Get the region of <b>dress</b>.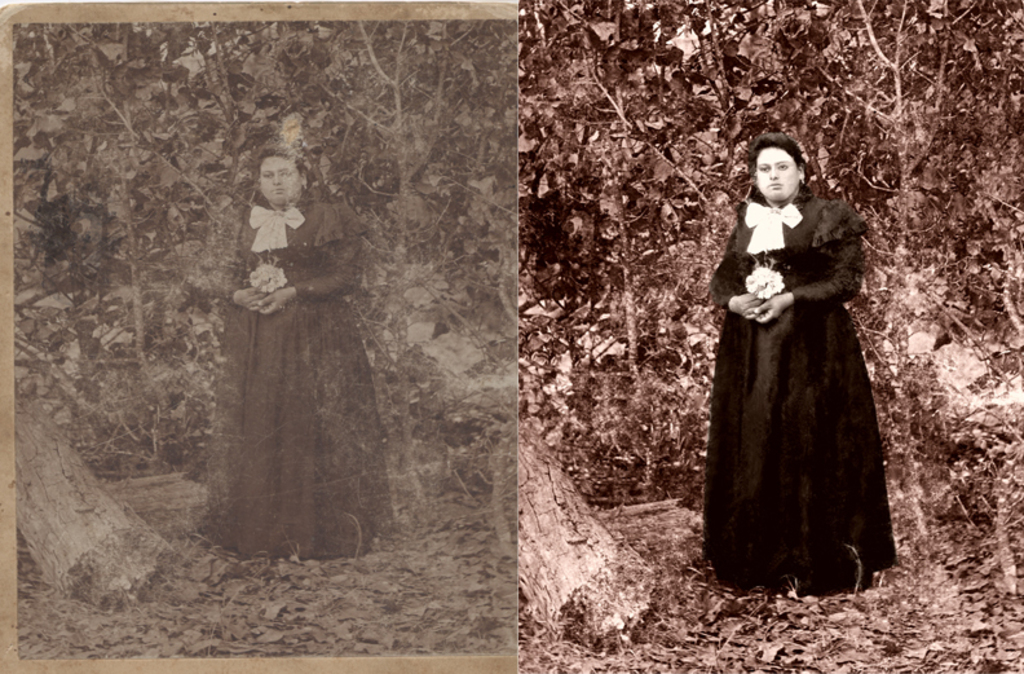
[702, 190, 895, 595].
